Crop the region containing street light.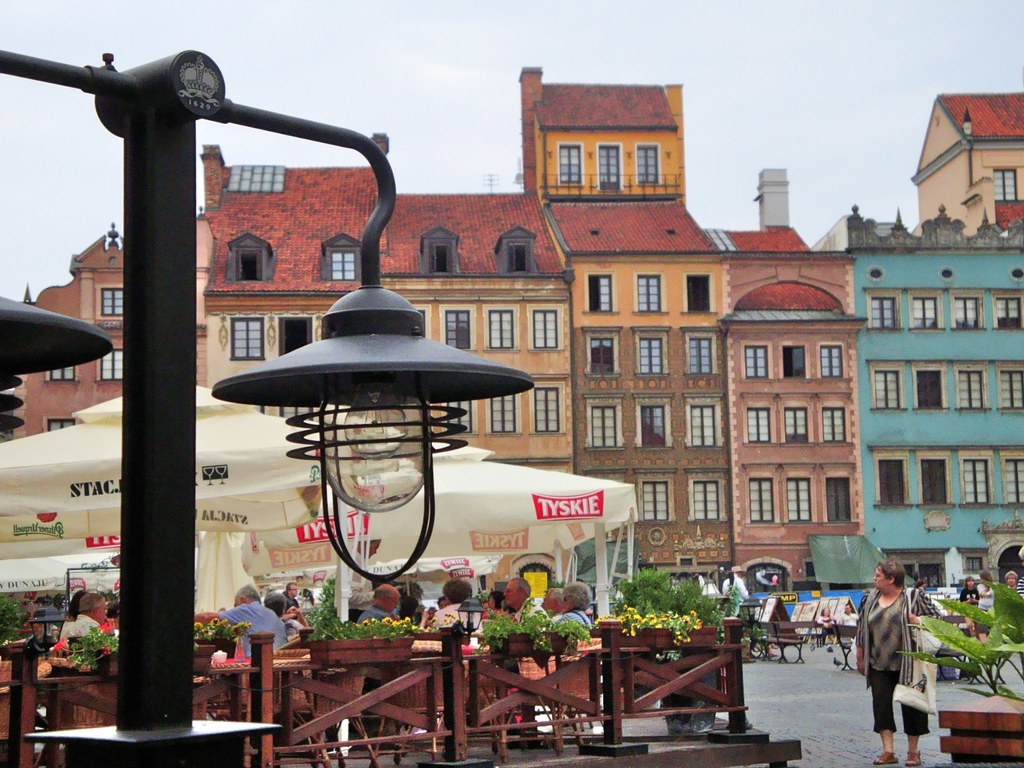
Crop region: 447, 596, 488, 651.
